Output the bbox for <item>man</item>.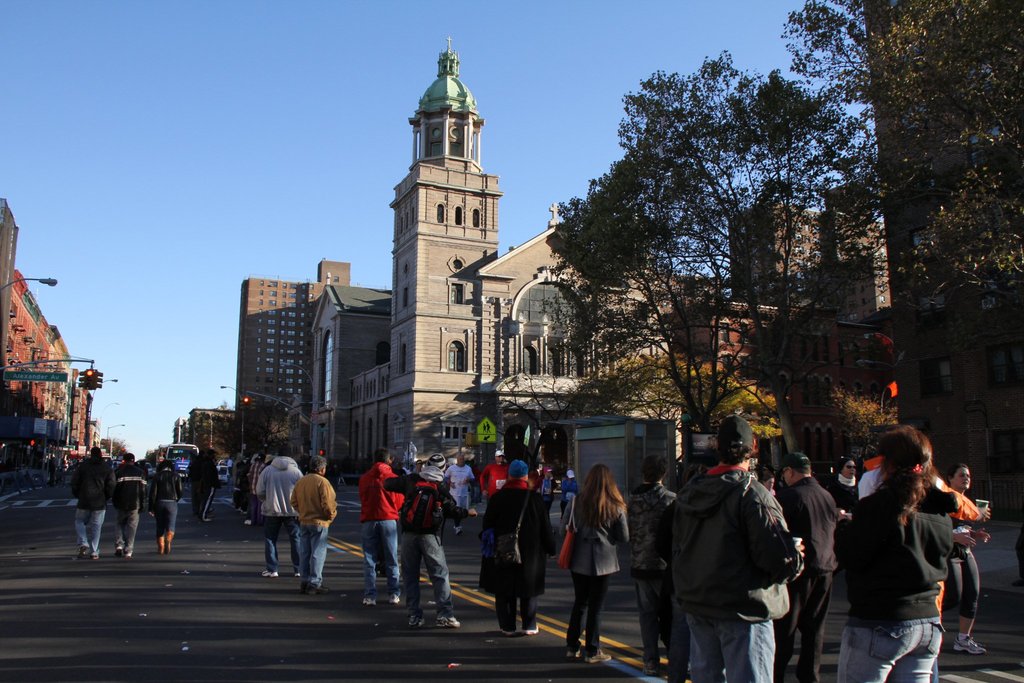
bbox=[483, 449, 508, 506].
